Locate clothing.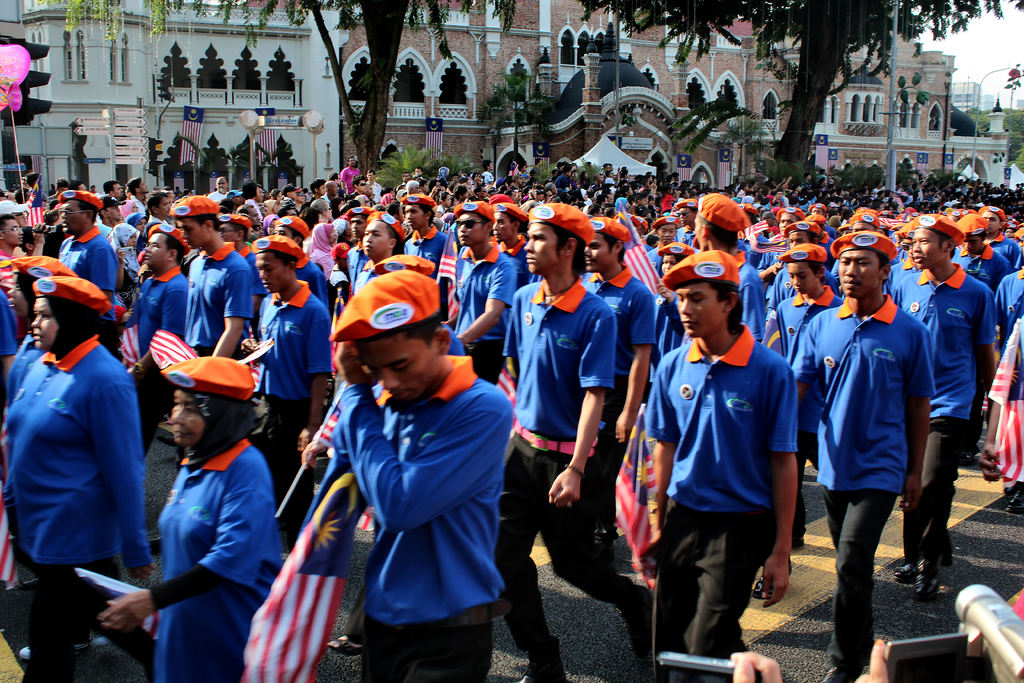
Bounding box: <bbox>152, 437, 289, 682</bbox>.
